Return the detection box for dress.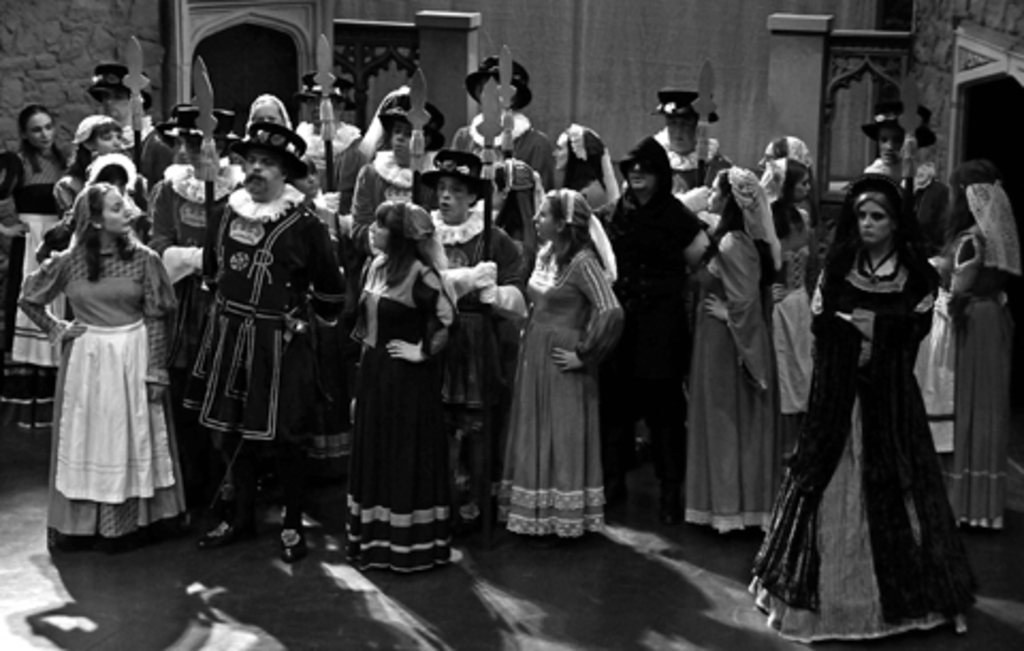
32/224/171/531.
